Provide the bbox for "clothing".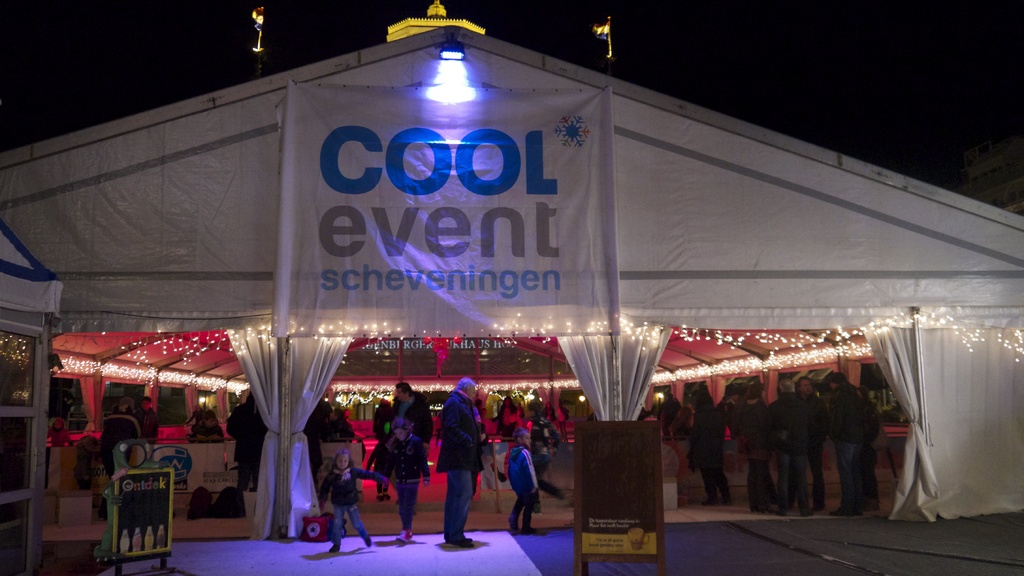
region(500, 403, 522, 431).
